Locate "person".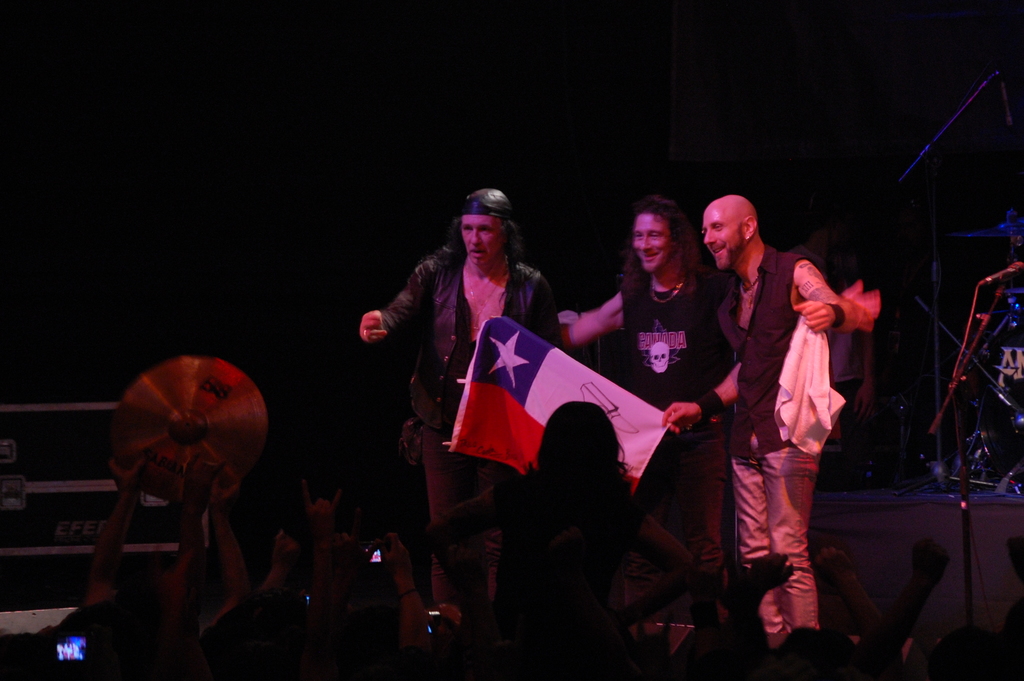
Bounding box: select_region(568, 208, 734, 660).
